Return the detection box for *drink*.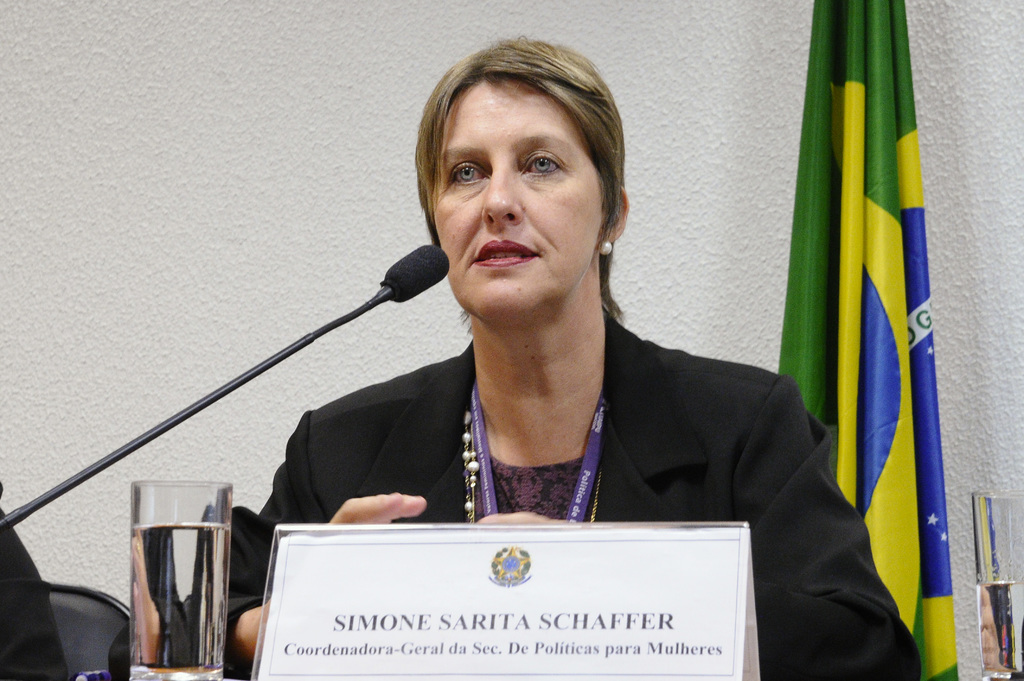
<box>975,573,1023,680</box>.
